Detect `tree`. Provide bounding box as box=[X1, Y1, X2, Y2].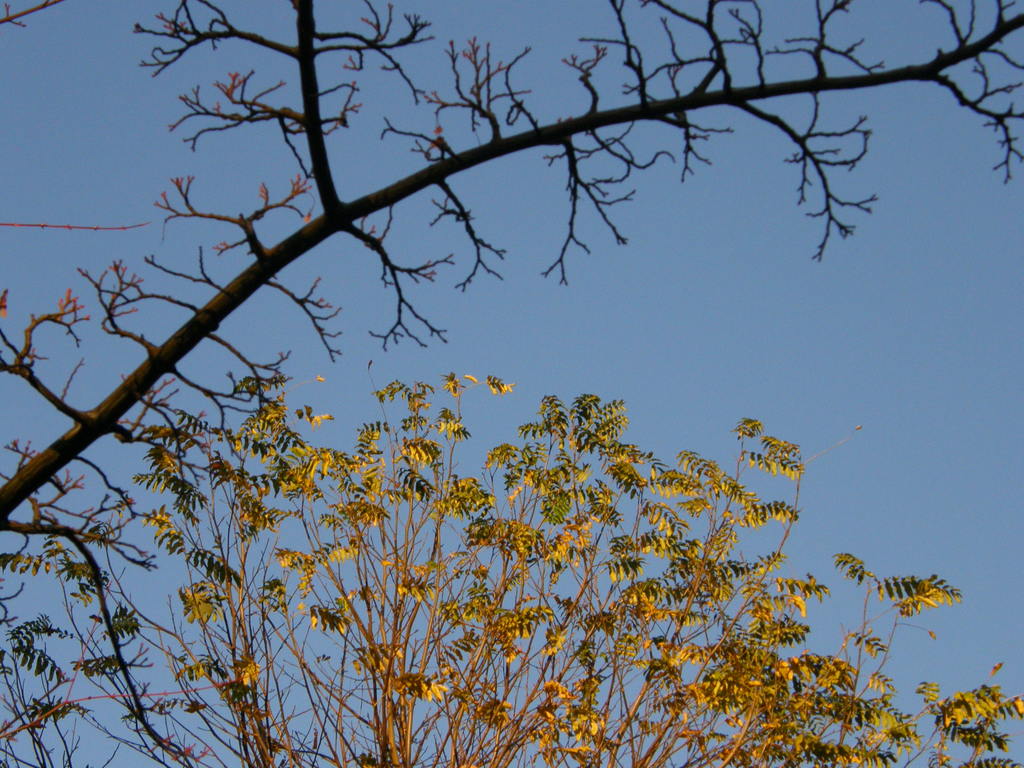
box=[157, 348, 1023, 767].
